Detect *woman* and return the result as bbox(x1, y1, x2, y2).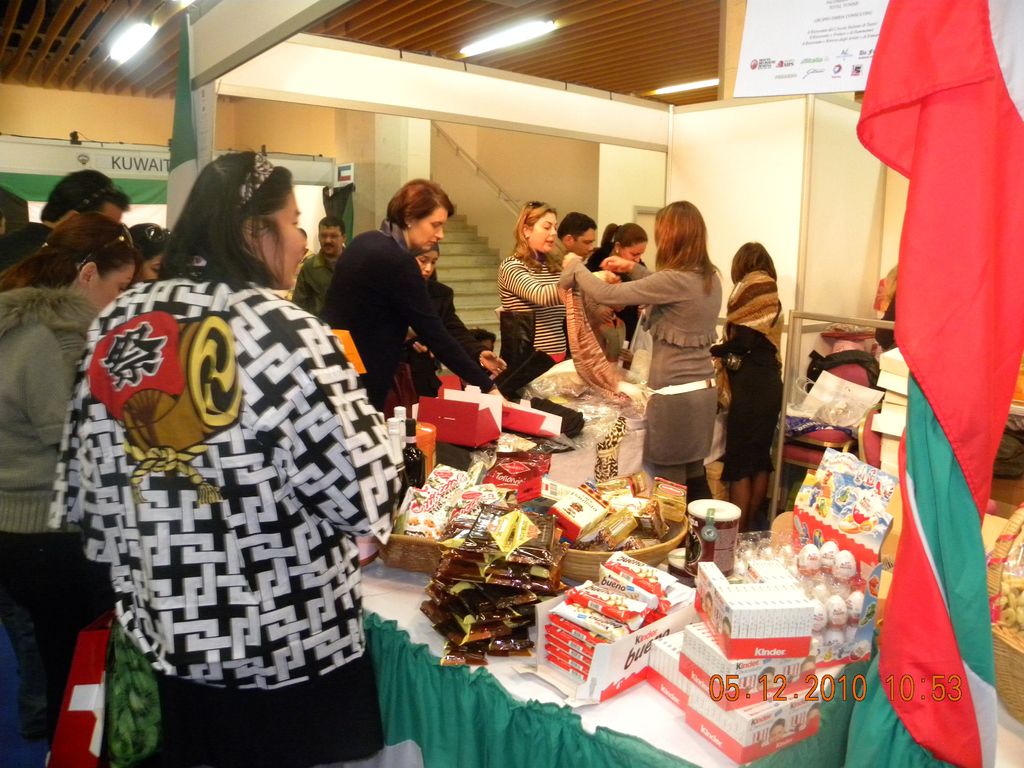
bbox(492, 198, 623, 389).
